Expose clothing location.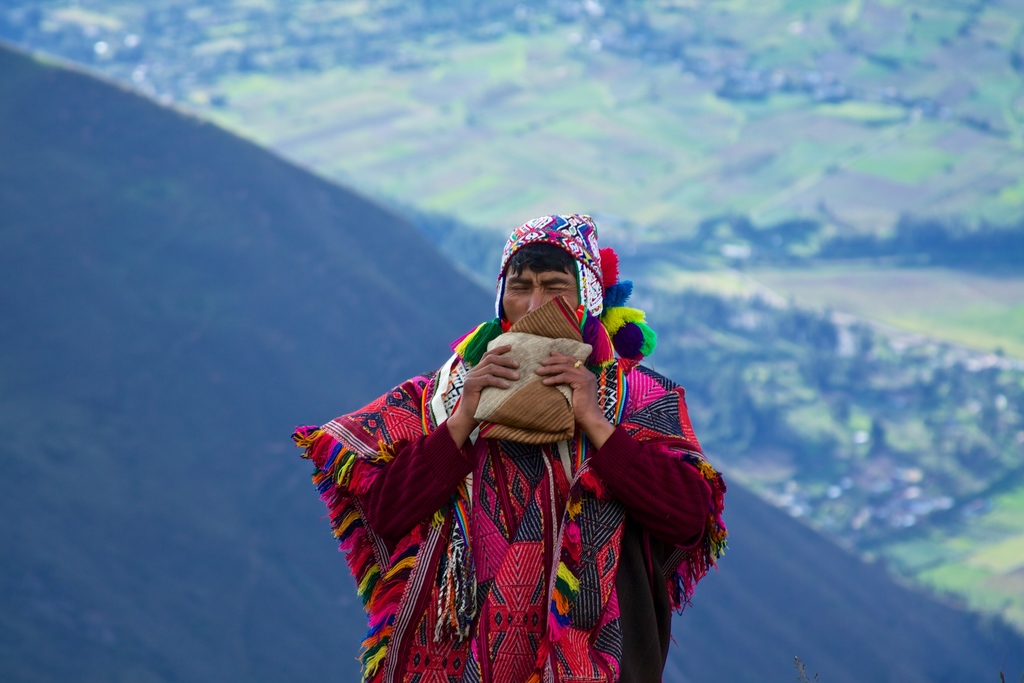
Exposed at crop(351, 279, 681, 681).
